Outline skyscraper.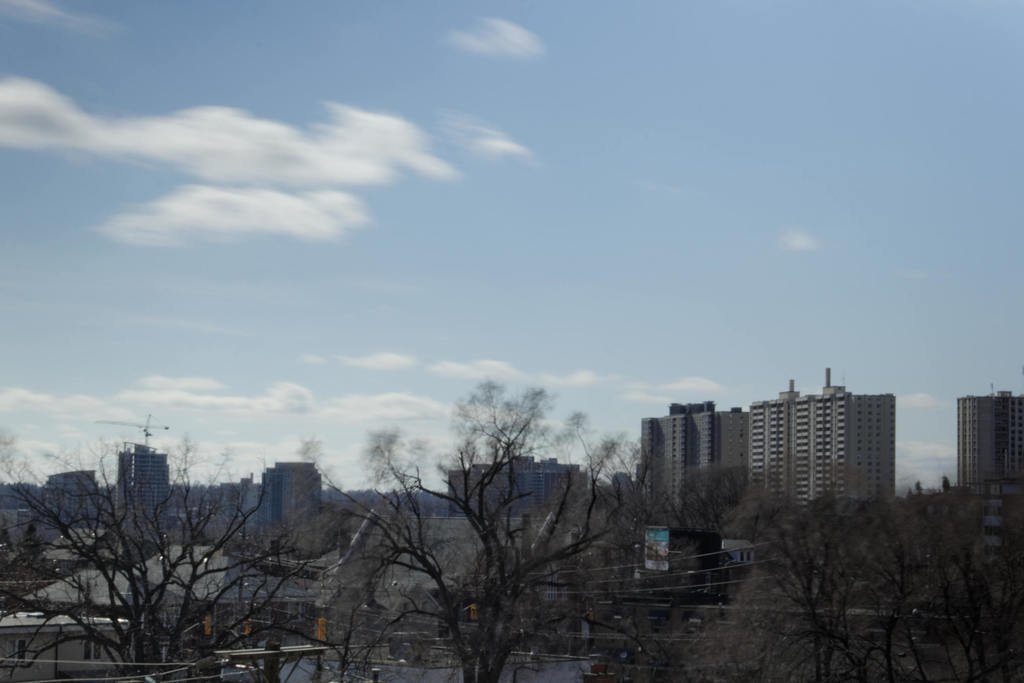
Outline: [955, 389, 1023, 499].
